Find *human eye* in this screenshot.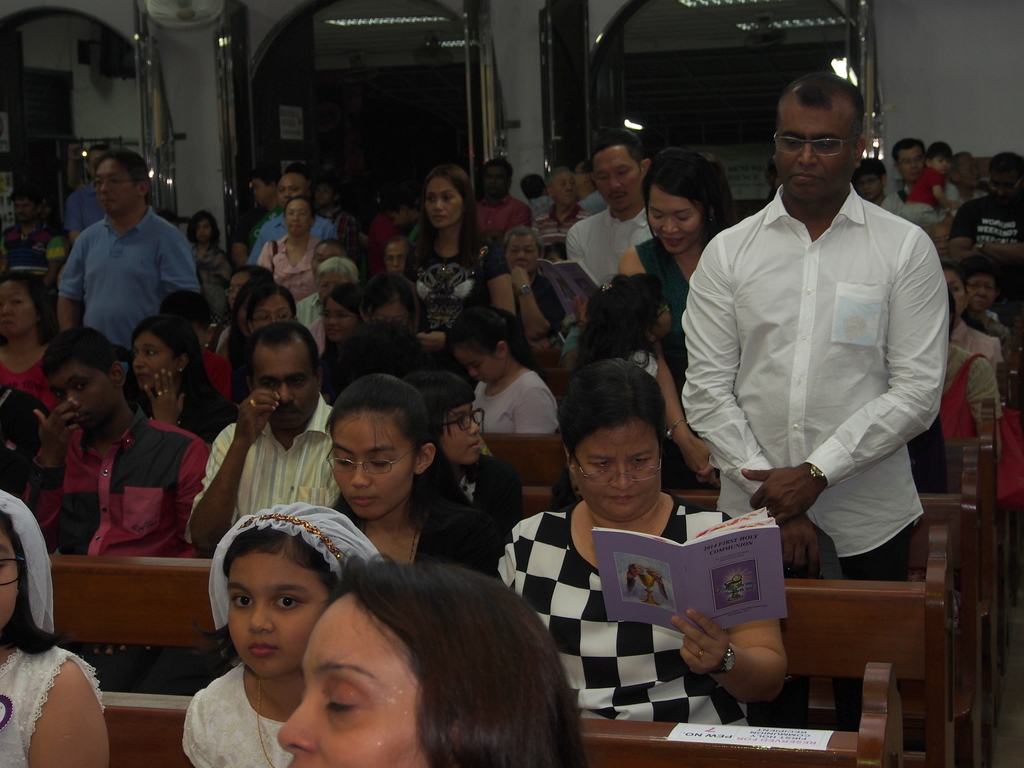
The bounding box for *human eye* is crop(10, 296, 26, 304).
